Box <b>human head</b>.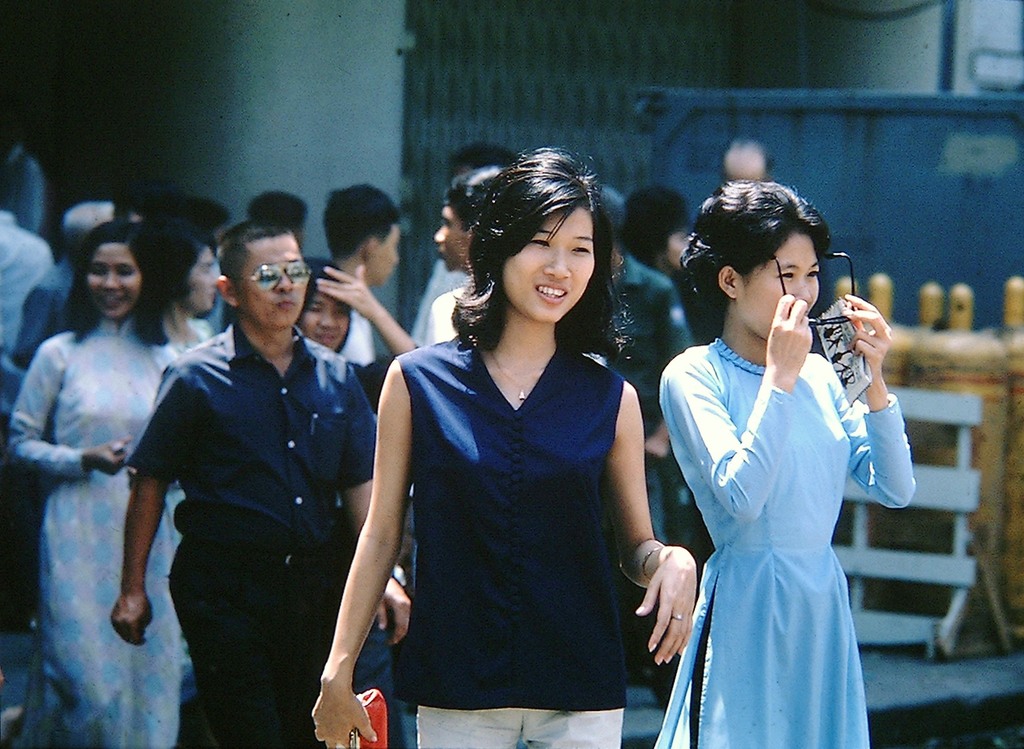
bbox(700, 180, 826, 345).
